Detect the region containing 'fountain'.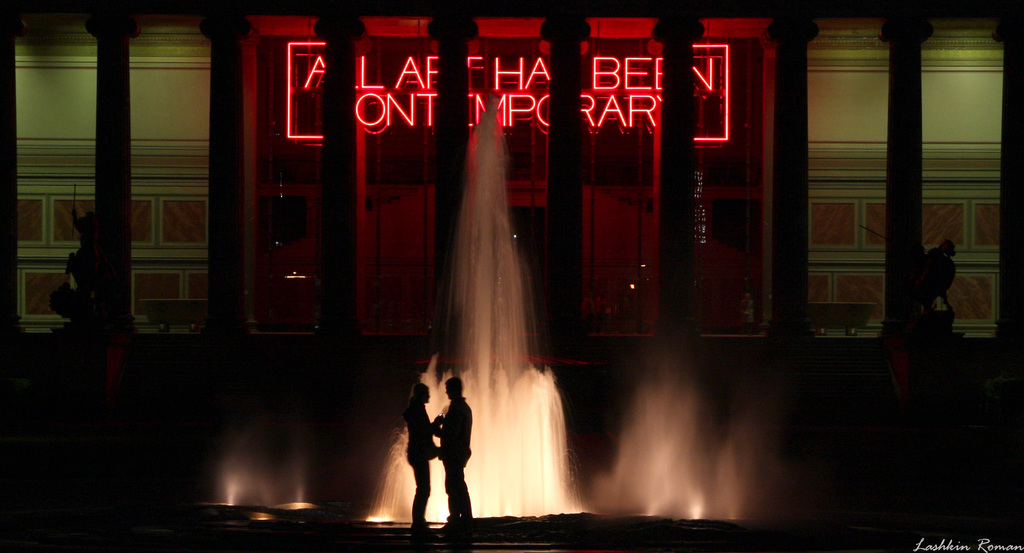
bbox=(114, 0, 900, 533).
